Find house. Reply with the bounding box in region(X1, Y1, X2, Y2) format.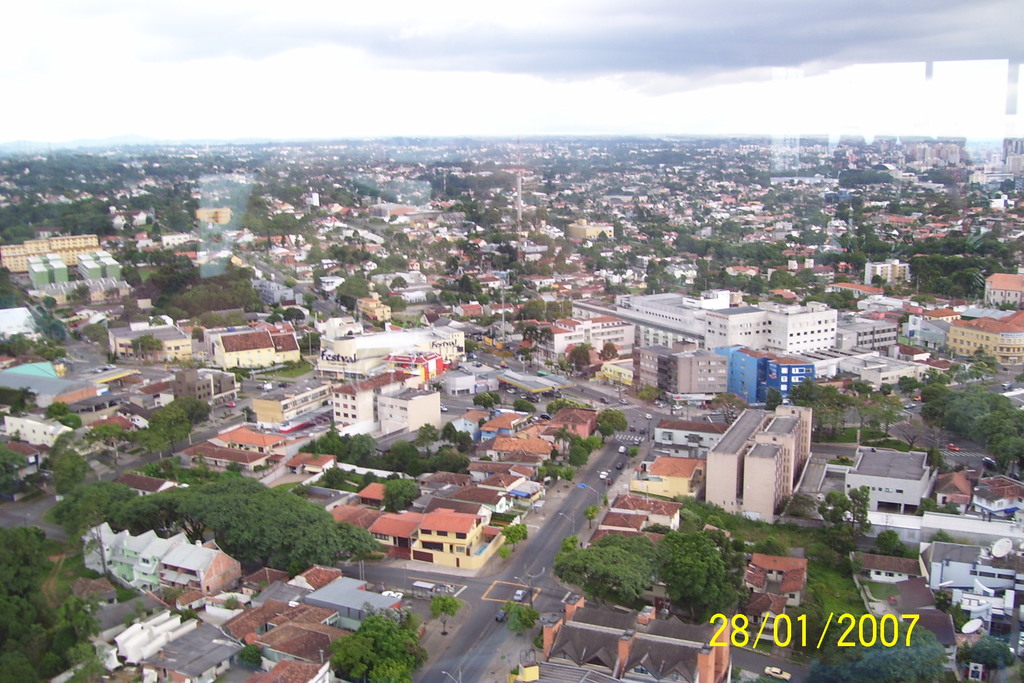
region(352, 290, 401, 326).
